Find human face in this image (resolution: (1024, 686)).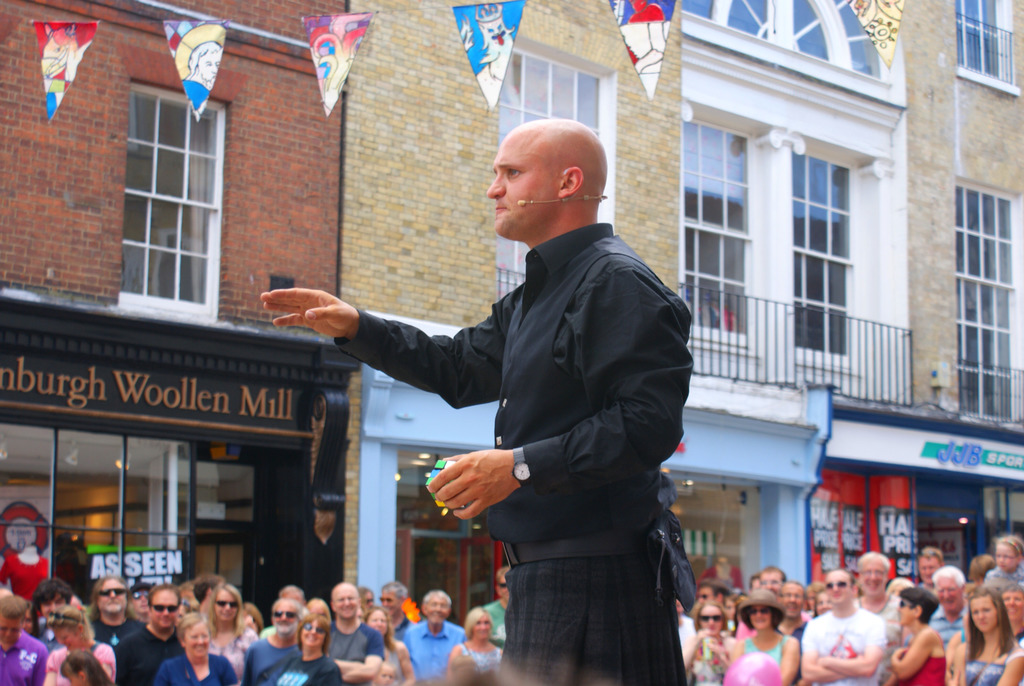
<region>300, 619, 324, 649</region>.
